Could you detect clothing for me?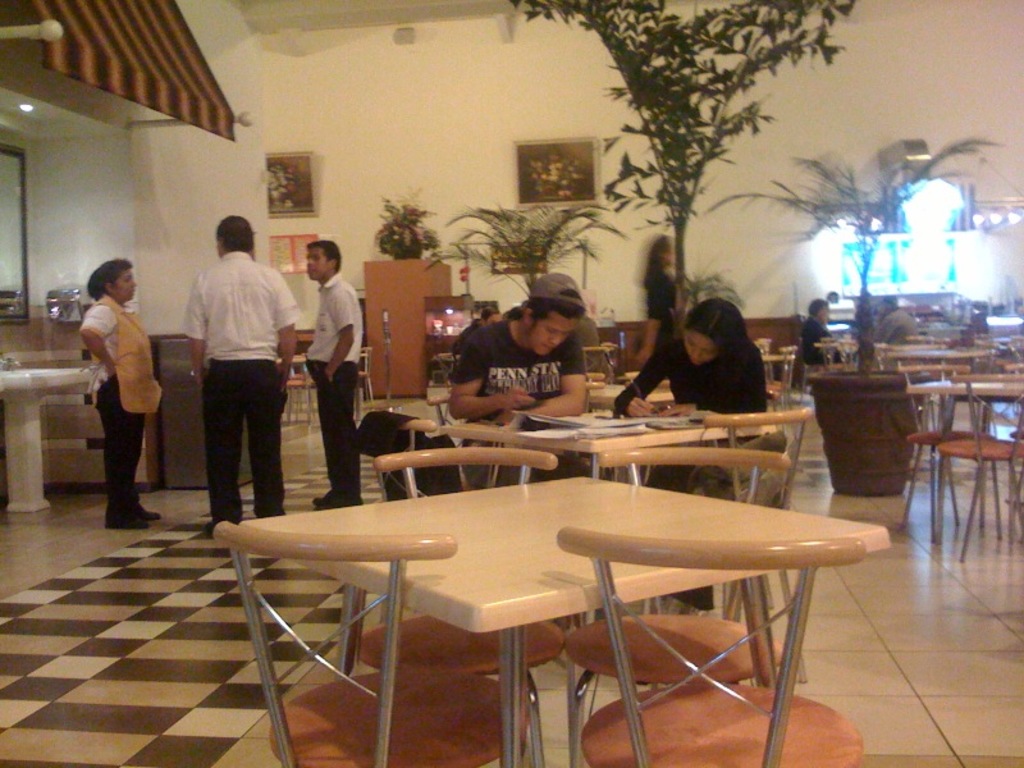
Detection result: region(797, 315, 840, 362).
